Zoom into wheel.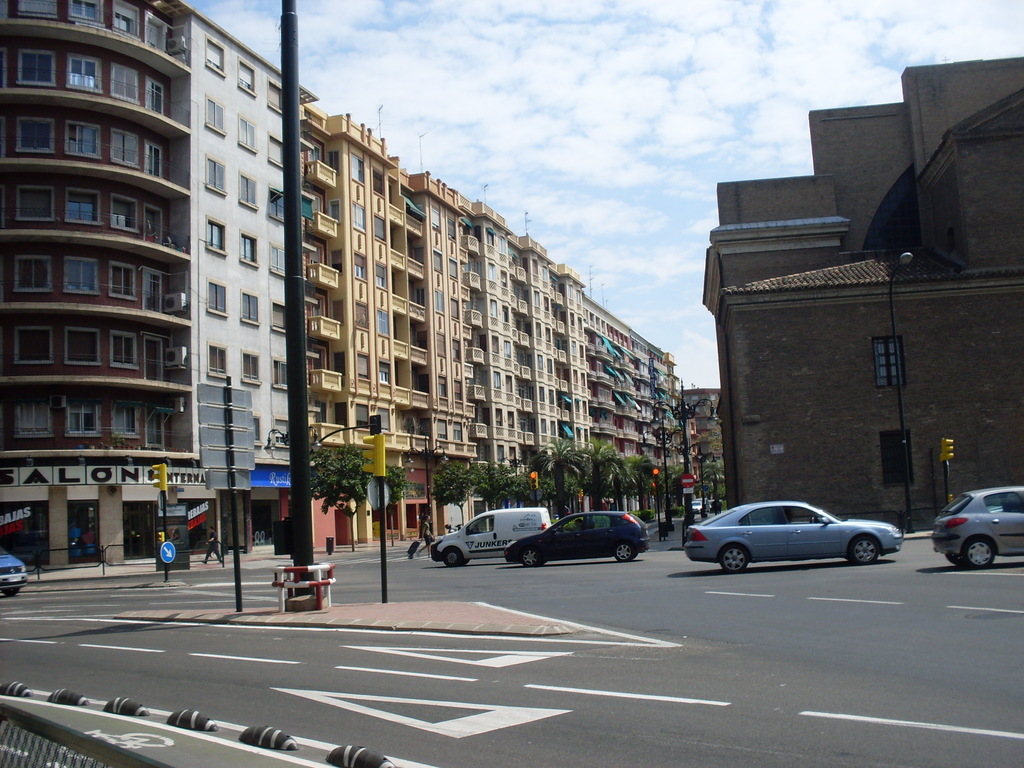
Zoom target: bbox=(615, 540, 635, 561).
